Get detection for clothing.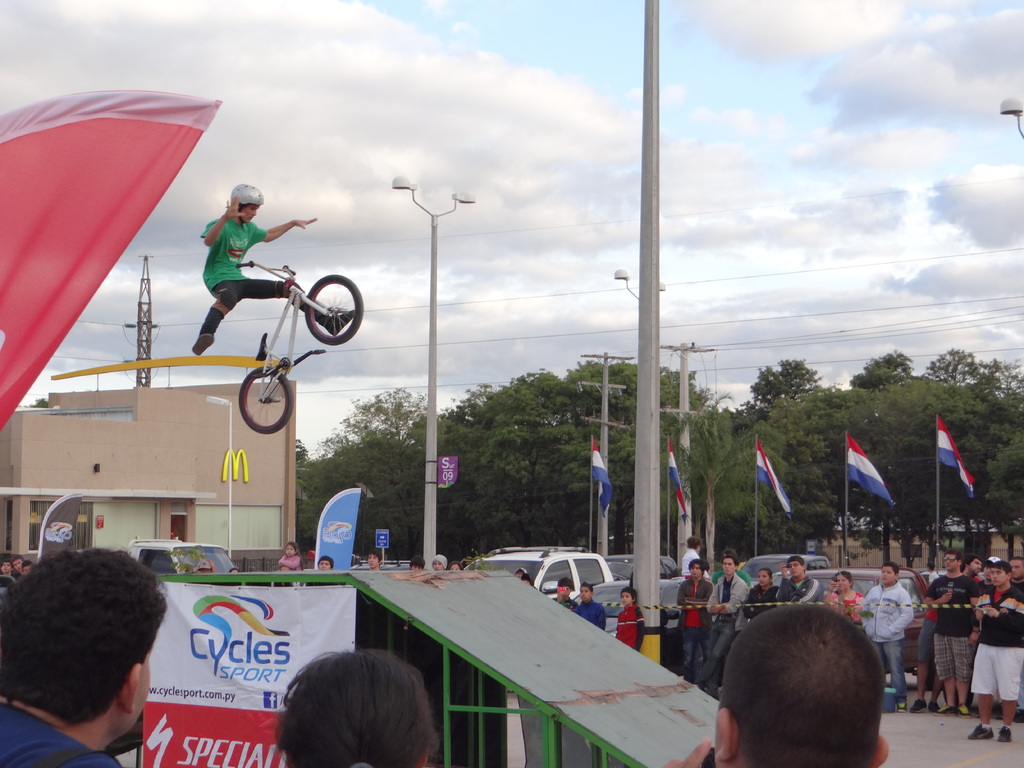
Detection: <region>742, 579, 781, 621</region>.
